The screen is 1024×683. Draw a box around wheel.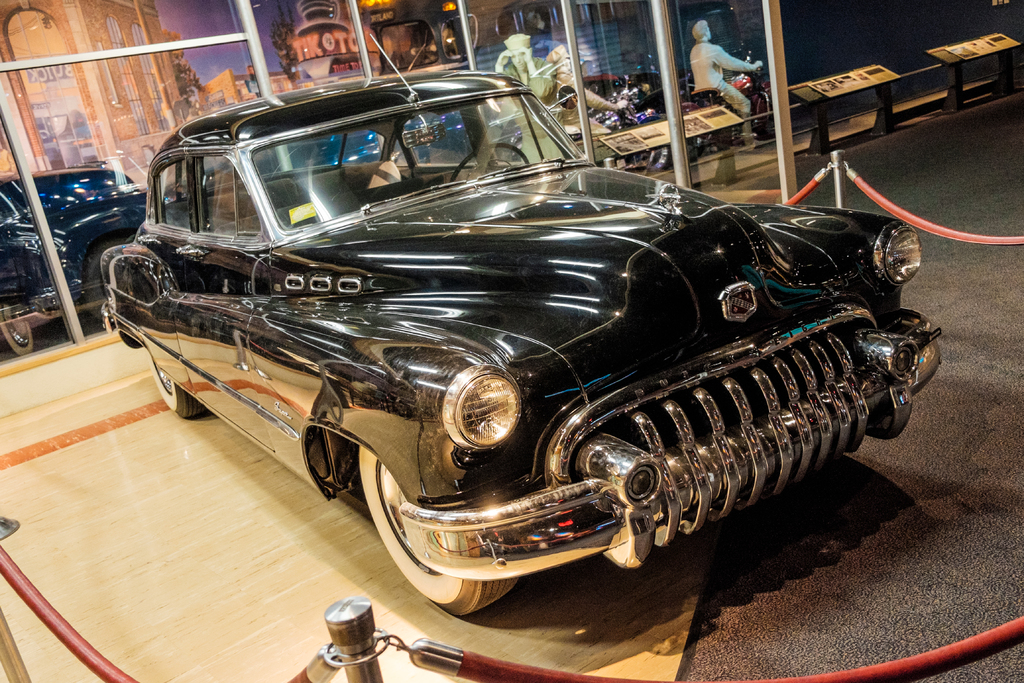
crop(149, 363, 208, 416).
